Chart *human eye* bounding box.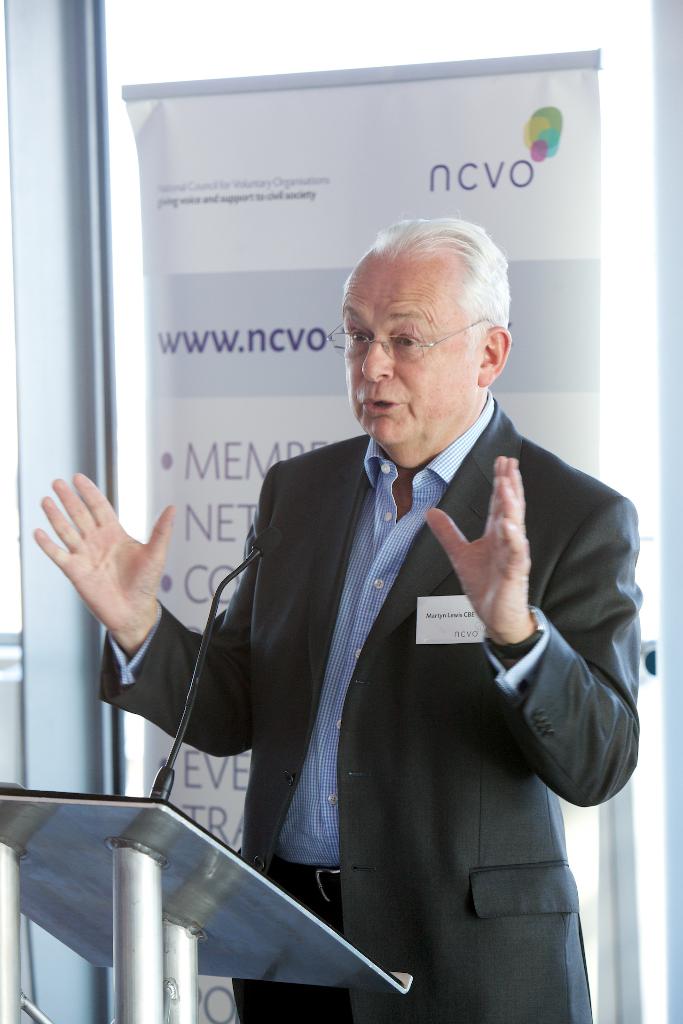
Charted: x1=342, y1=328, x2=375, y2=351.
